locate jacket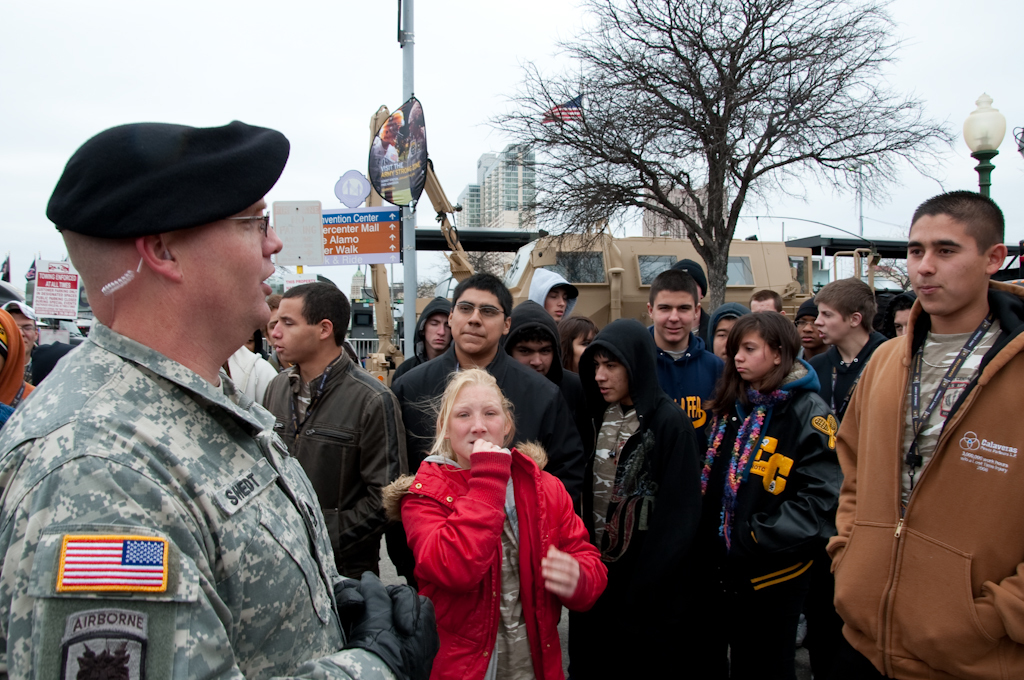
l=700, t=350, r=847, b=593
